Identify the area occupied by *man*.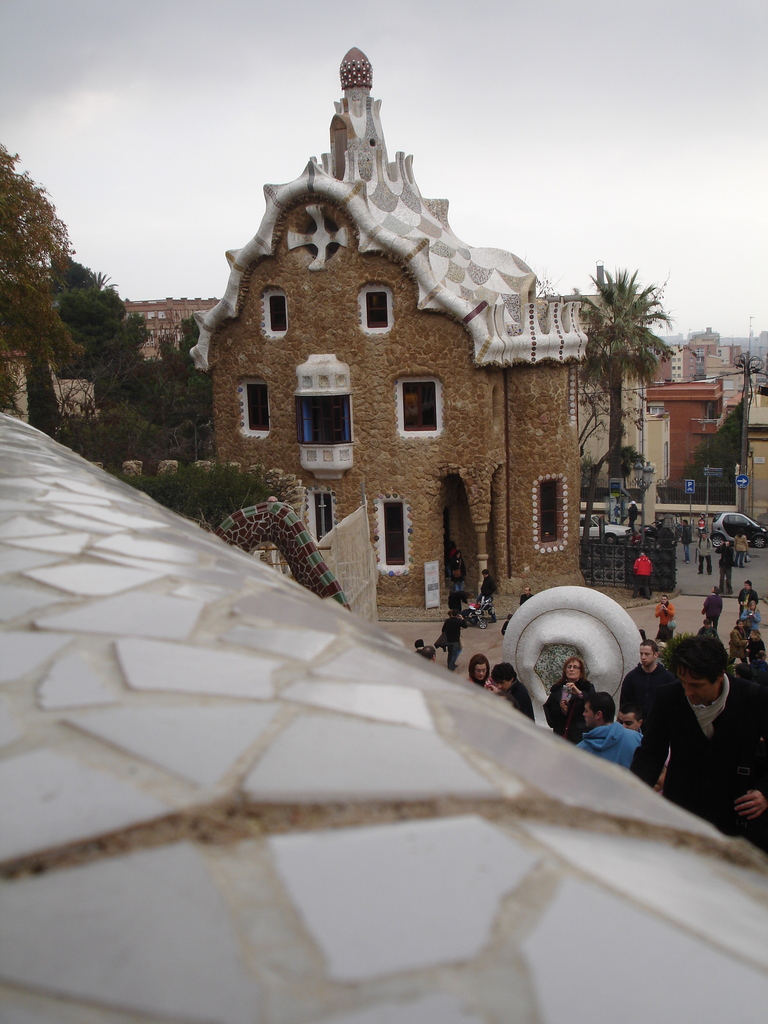
Area: (653,632,751,807).
